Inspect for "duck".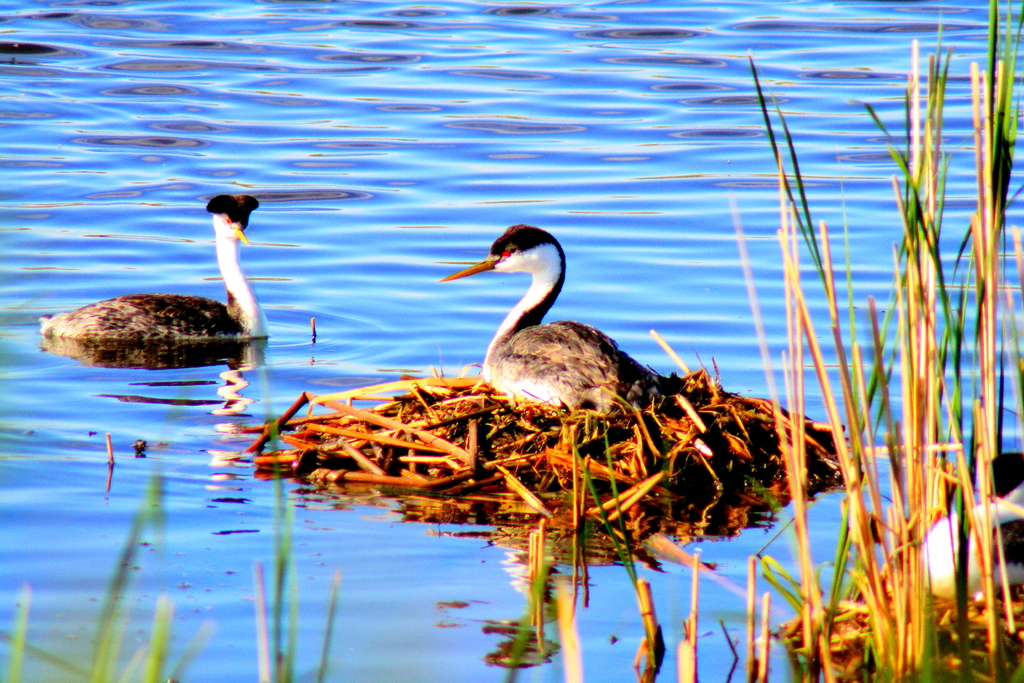
Inspection: box=[448, 214, 674, 416].
